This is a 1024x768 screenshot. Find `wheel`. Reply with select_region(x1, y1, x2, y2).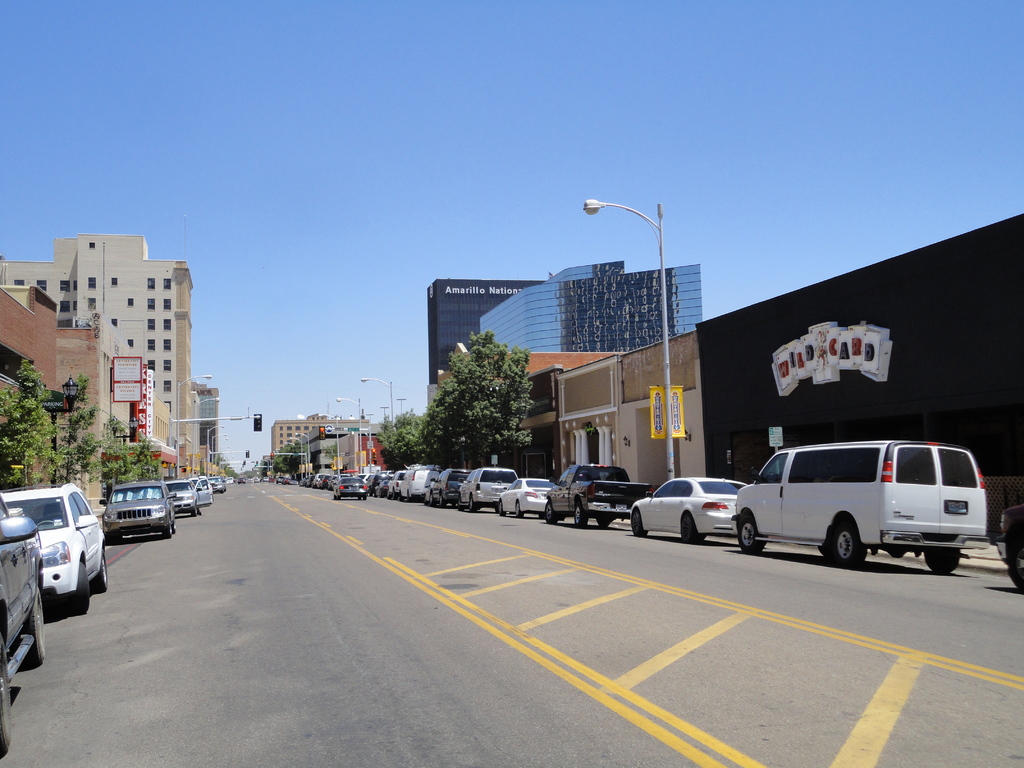
select_region(542, 502, 558, 524).
